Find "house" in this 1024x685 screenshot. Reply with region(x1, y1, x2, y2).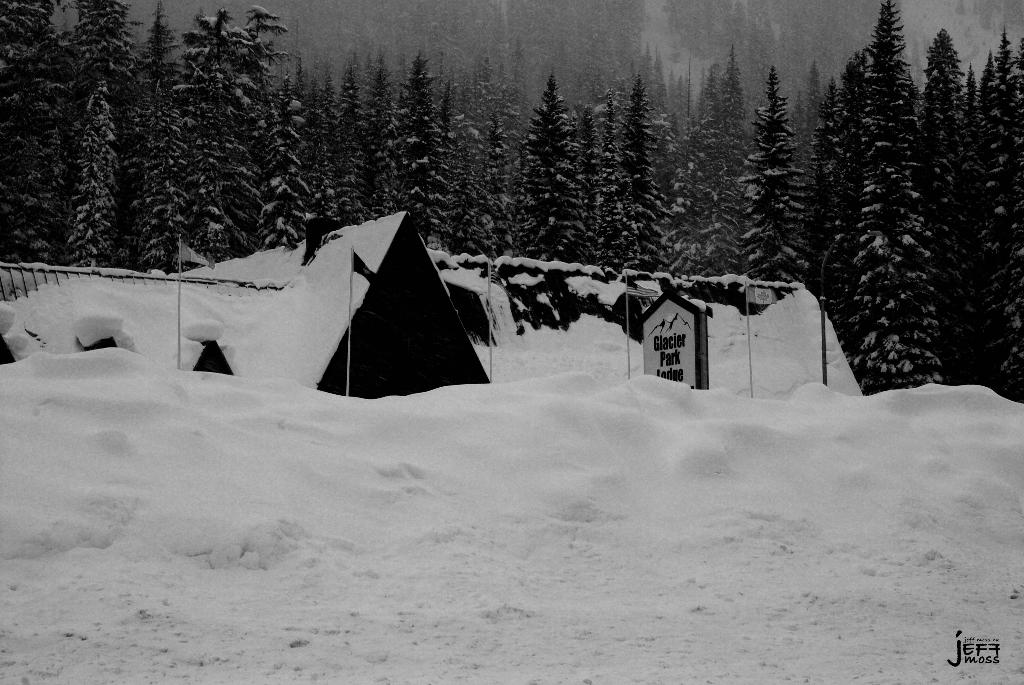
region(0, 215, 867, 393).
